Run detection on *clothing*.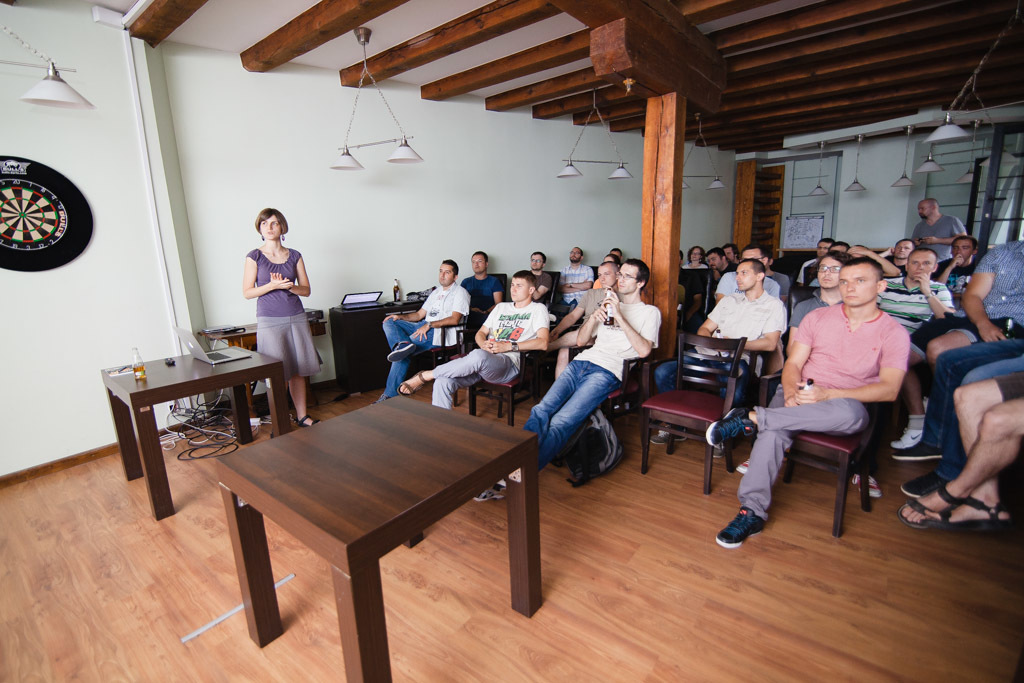
Result: box(750, 299, 918, 514).
